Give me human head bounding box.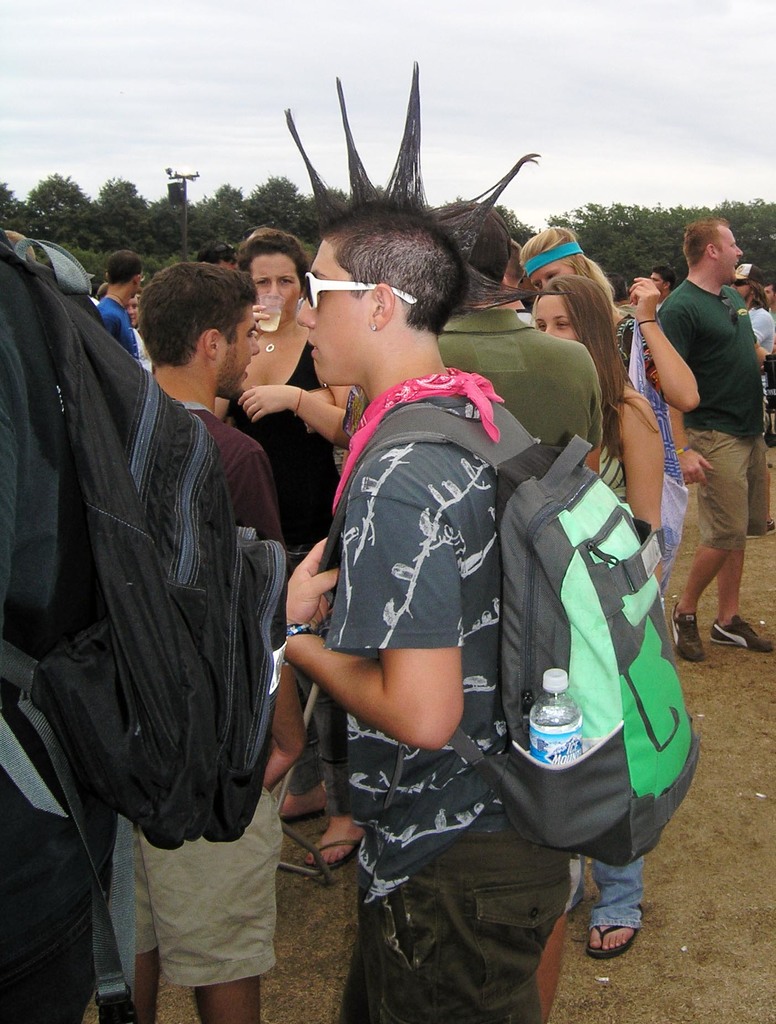
Rect(125, 252, 265, 389).
